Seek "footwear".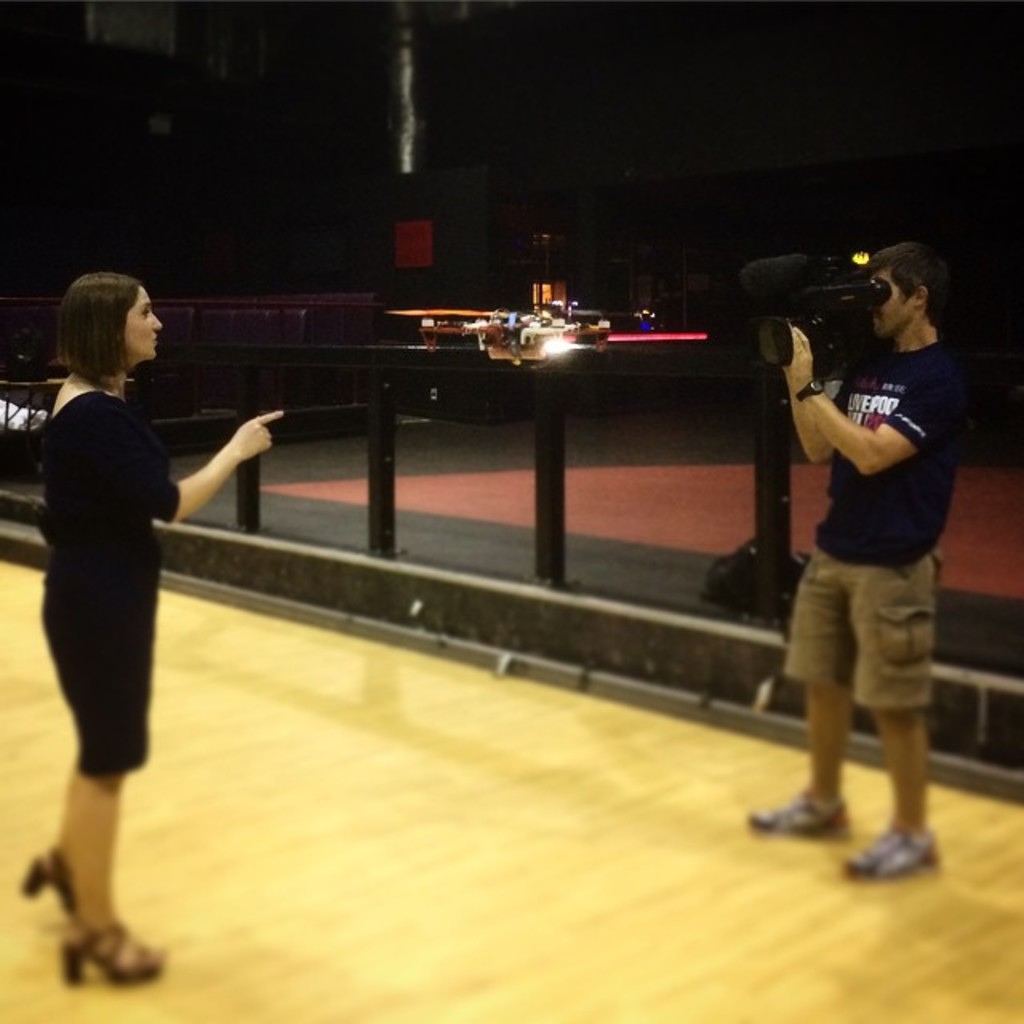
<bbox>830, 822, 947, 883</bbox>.
